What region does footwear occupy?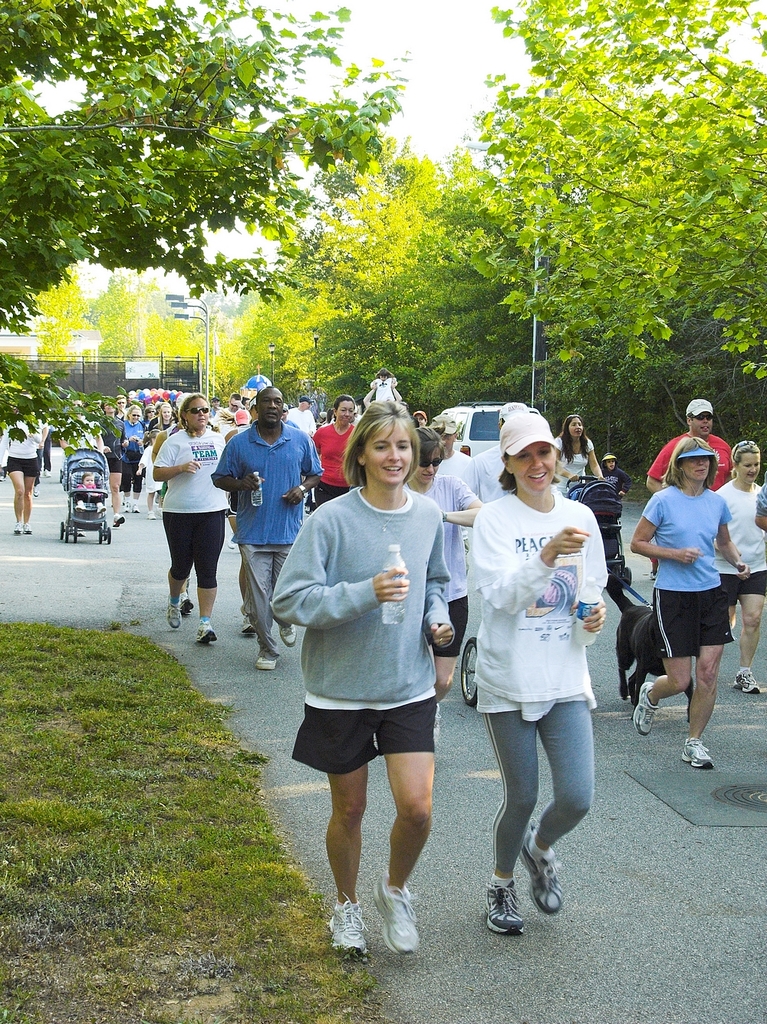
<box>12,520,25,534</box>.
